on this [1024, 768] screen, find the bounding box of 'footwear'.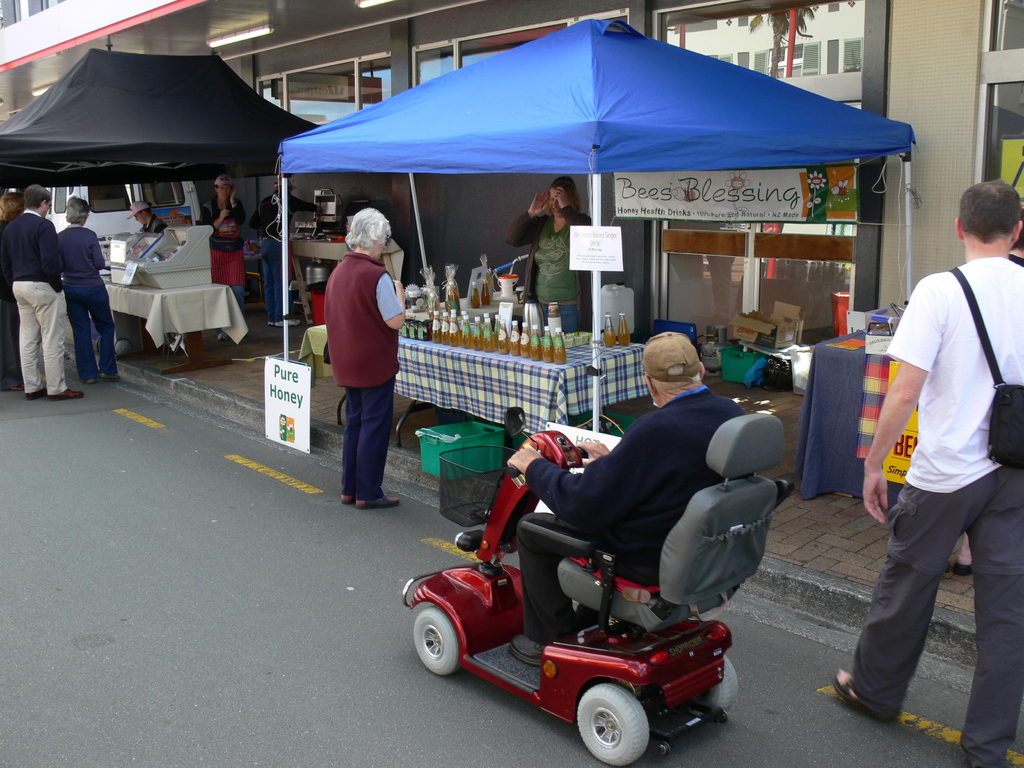
Bounding box: 358:486:401:506.
